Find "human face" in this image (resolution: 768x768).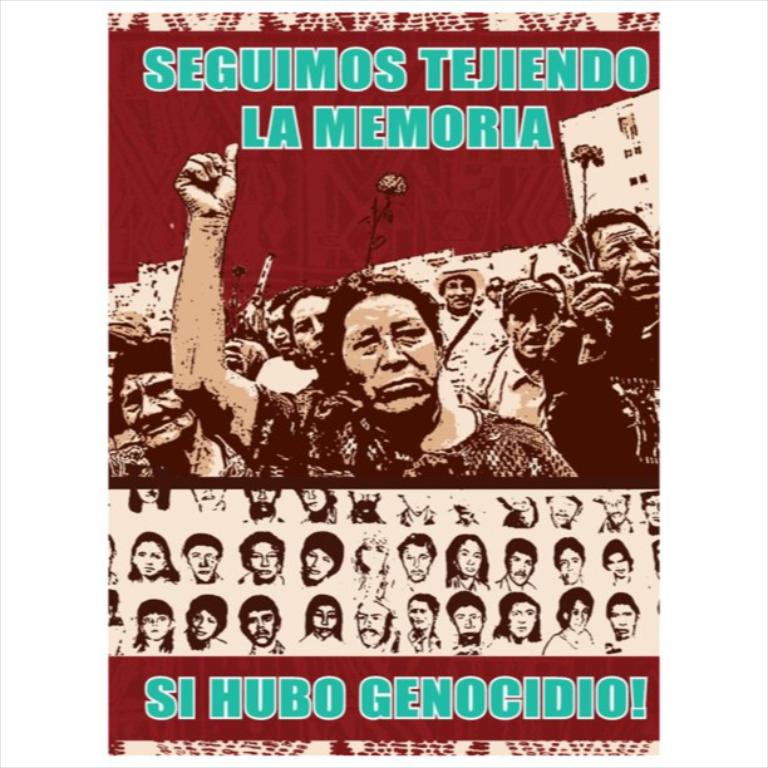
bbox(557, 587, 589, 634).
